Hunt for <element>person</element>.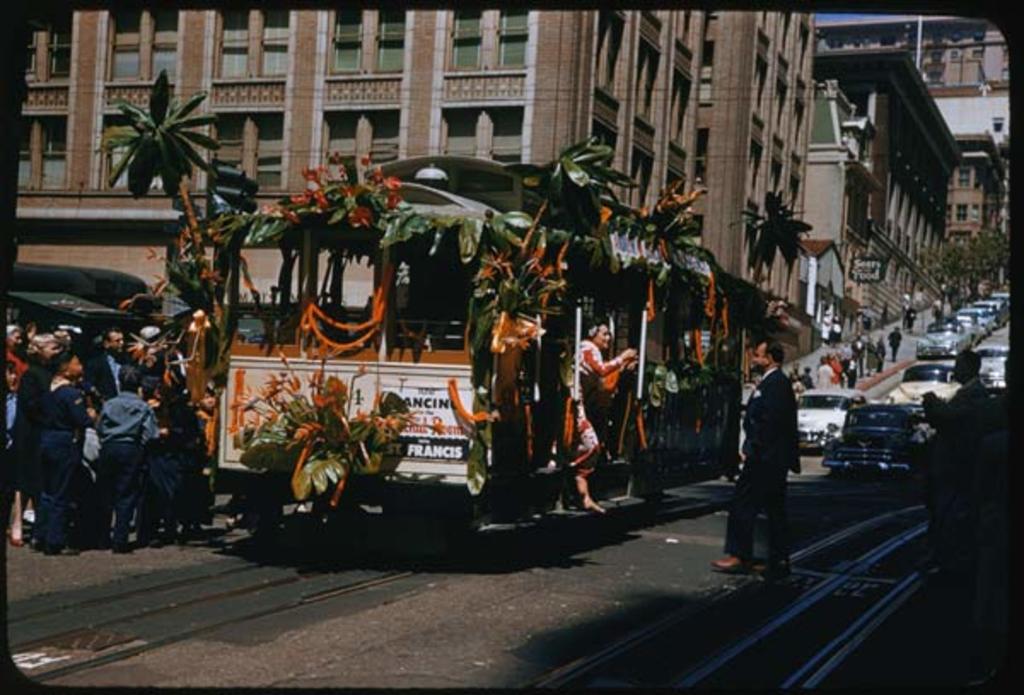
Hunted down at [841,350,852,386].
